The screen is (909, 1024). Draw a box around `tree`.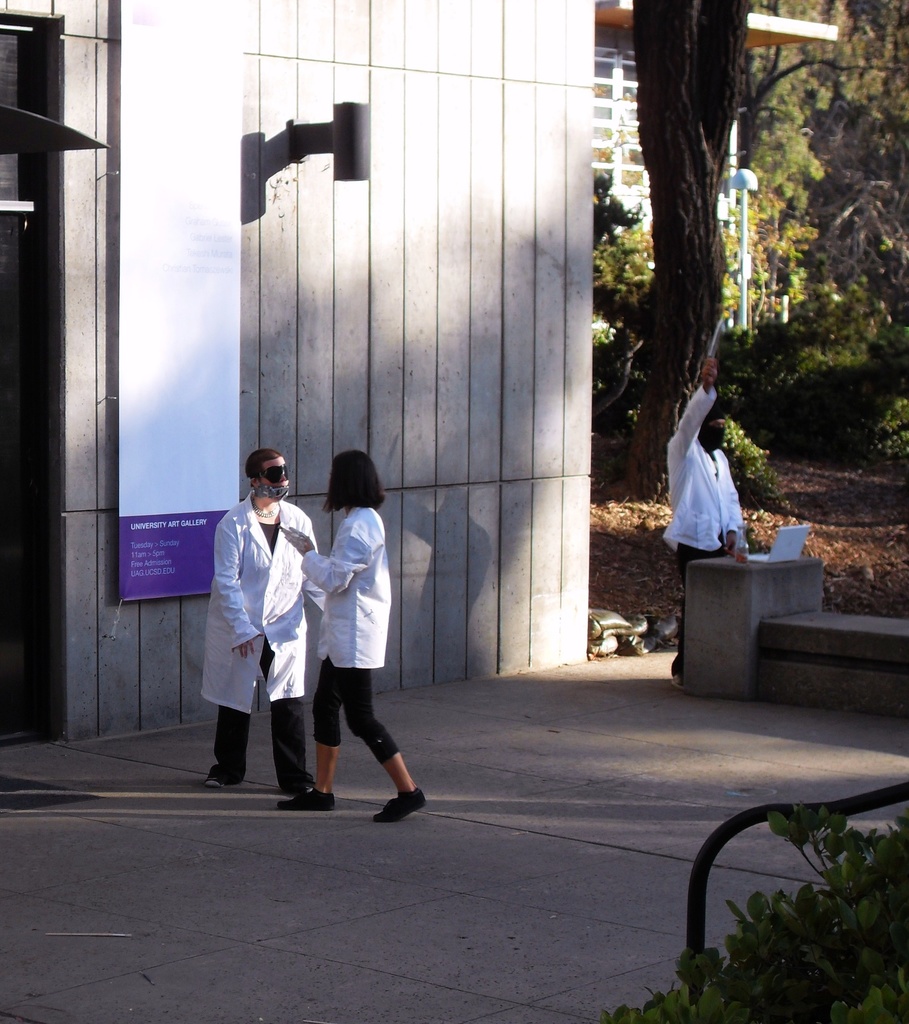
bbox(745, 0, 908, 164).
